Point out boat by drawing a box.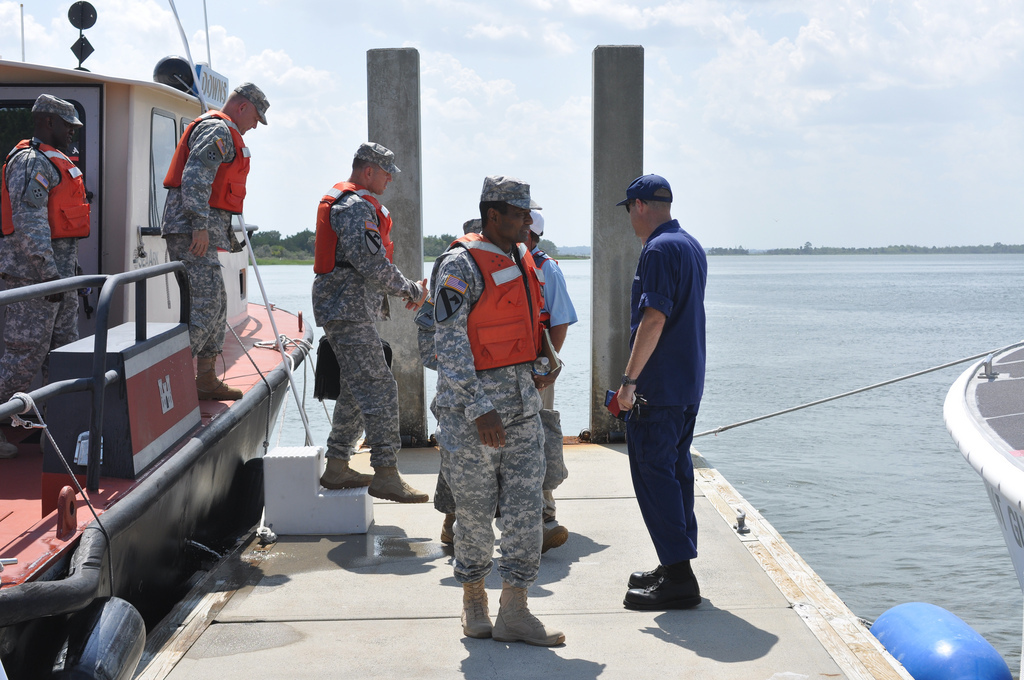
130:42:1019:679.
